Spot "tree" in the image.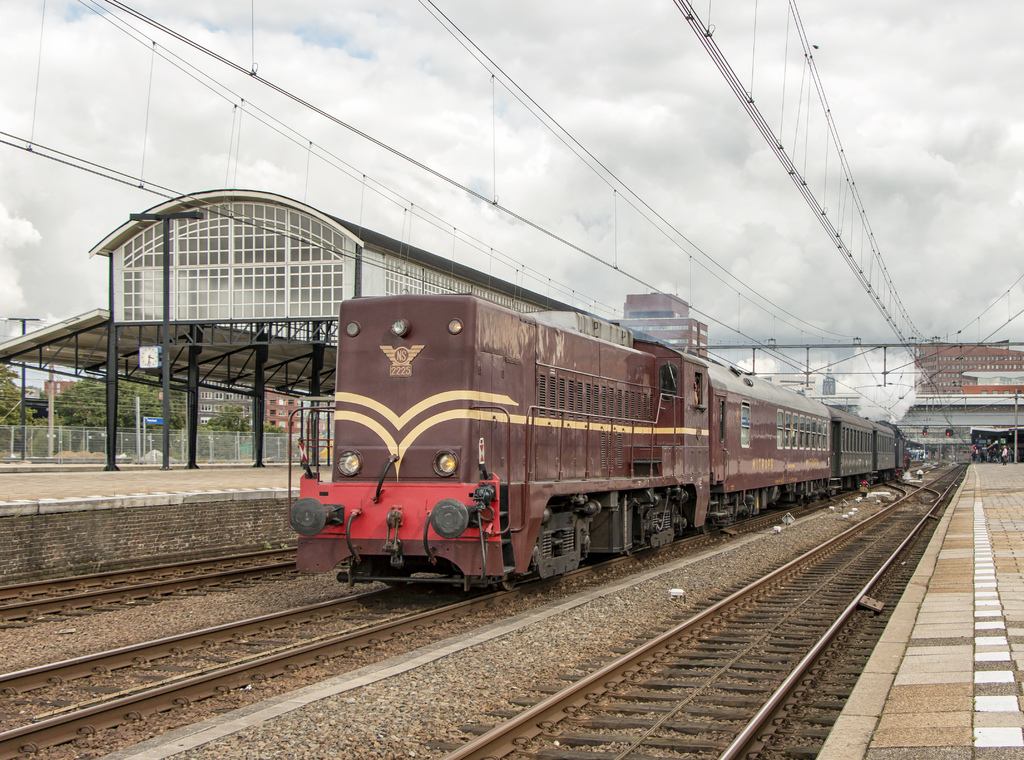
"tree" found at x1=250 y1=417 x2=288 y2=471.
